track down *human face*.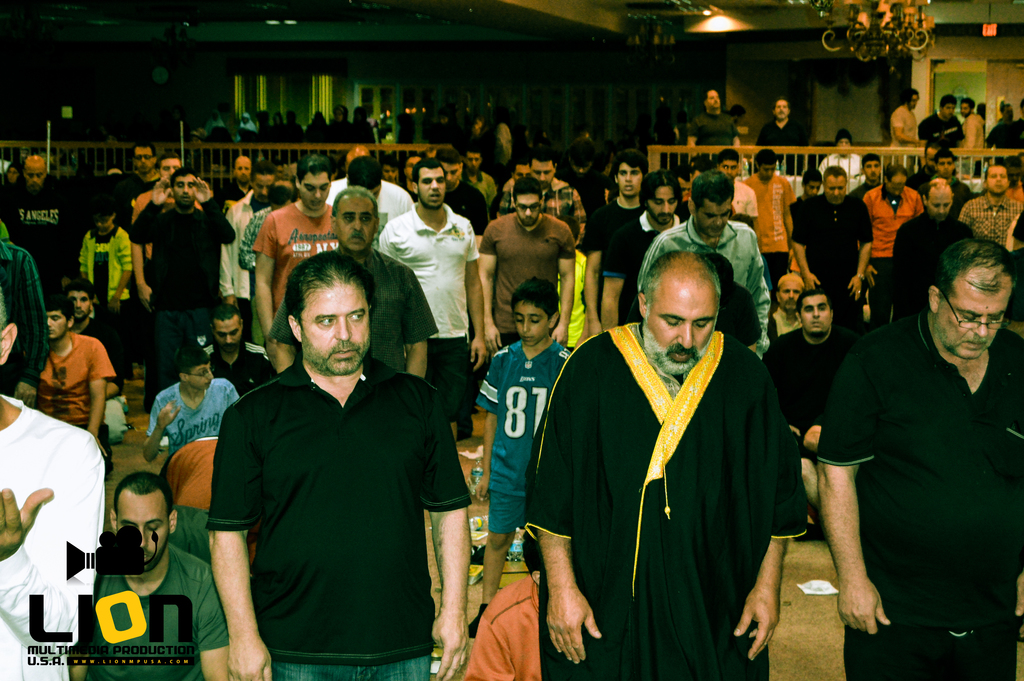
Tracked to x1=649 y1=188 x2=674 y2=224.
